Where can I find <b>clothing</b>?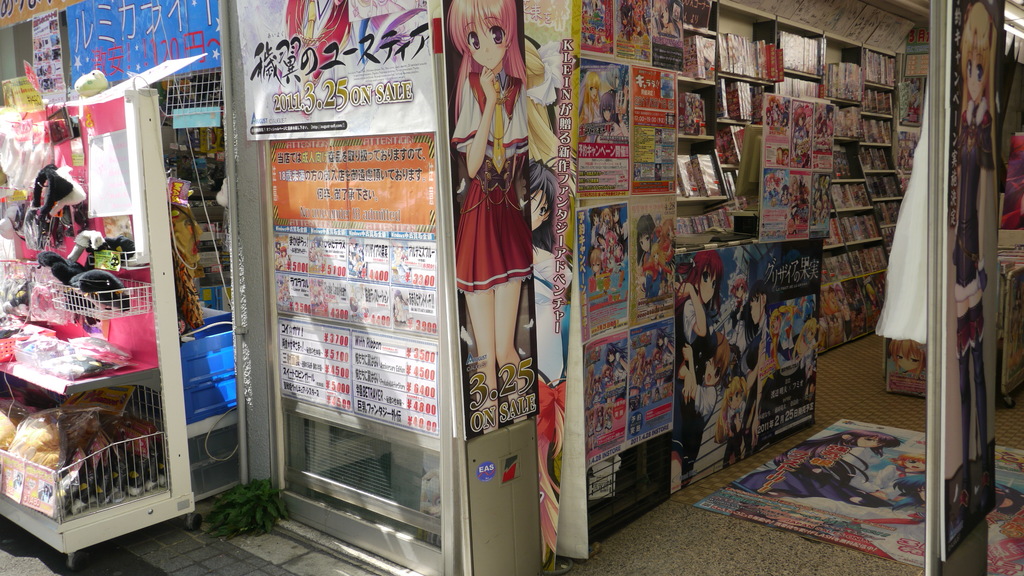
You can find it at [left=529, top=272, right=568, bottom=380].
